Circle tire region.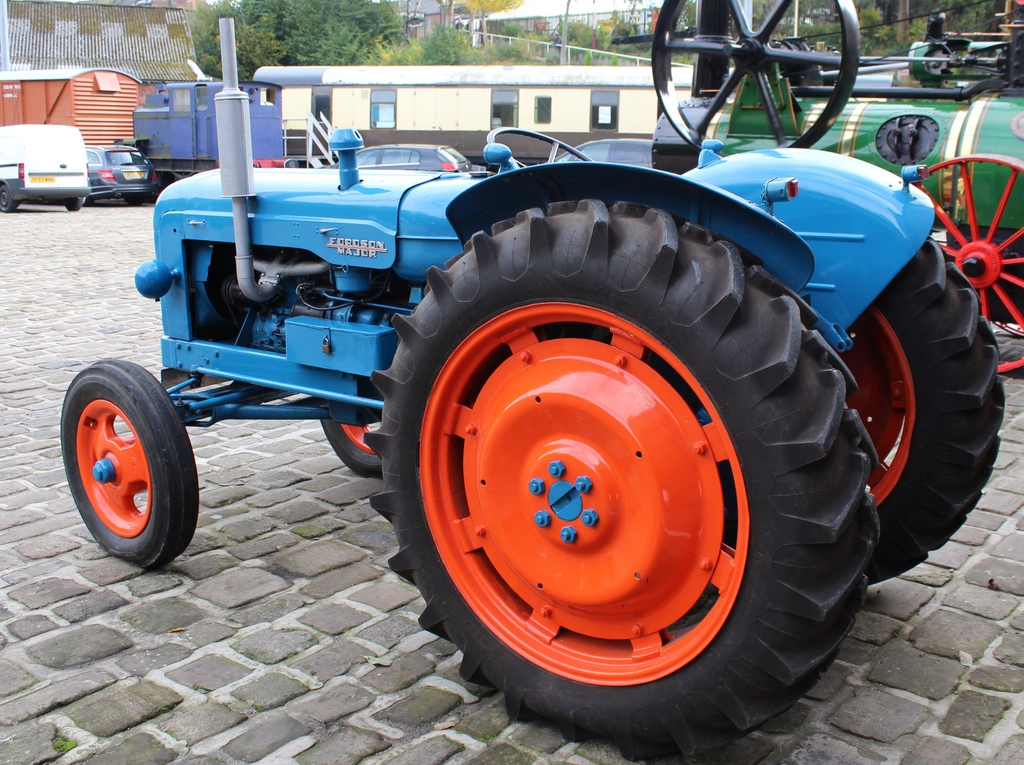
Region: (863,235,1005,583).
